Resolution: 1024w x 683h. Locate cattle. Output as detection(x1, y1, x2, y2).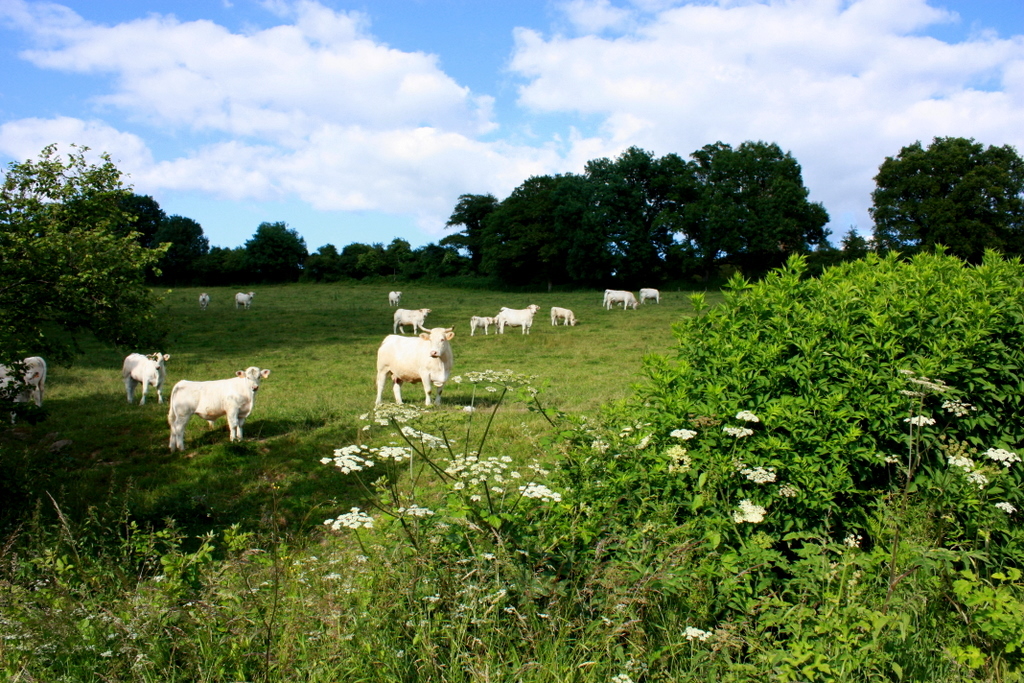
detection(602, 288, 636, 309).
